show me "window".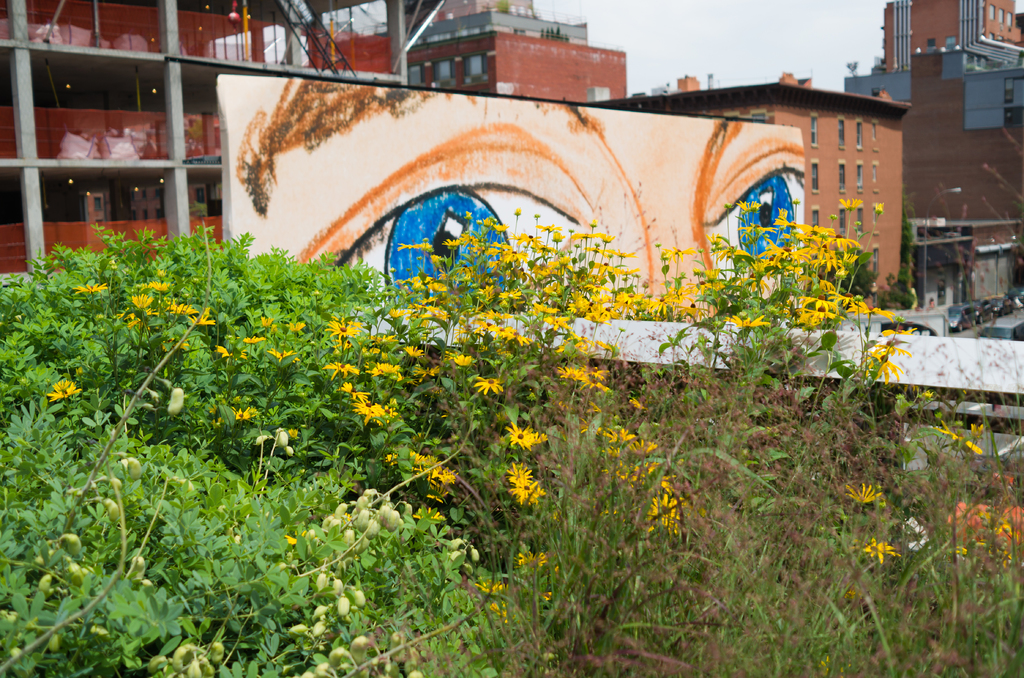
"window" is here: rect(962, 77, 1021, 128).
